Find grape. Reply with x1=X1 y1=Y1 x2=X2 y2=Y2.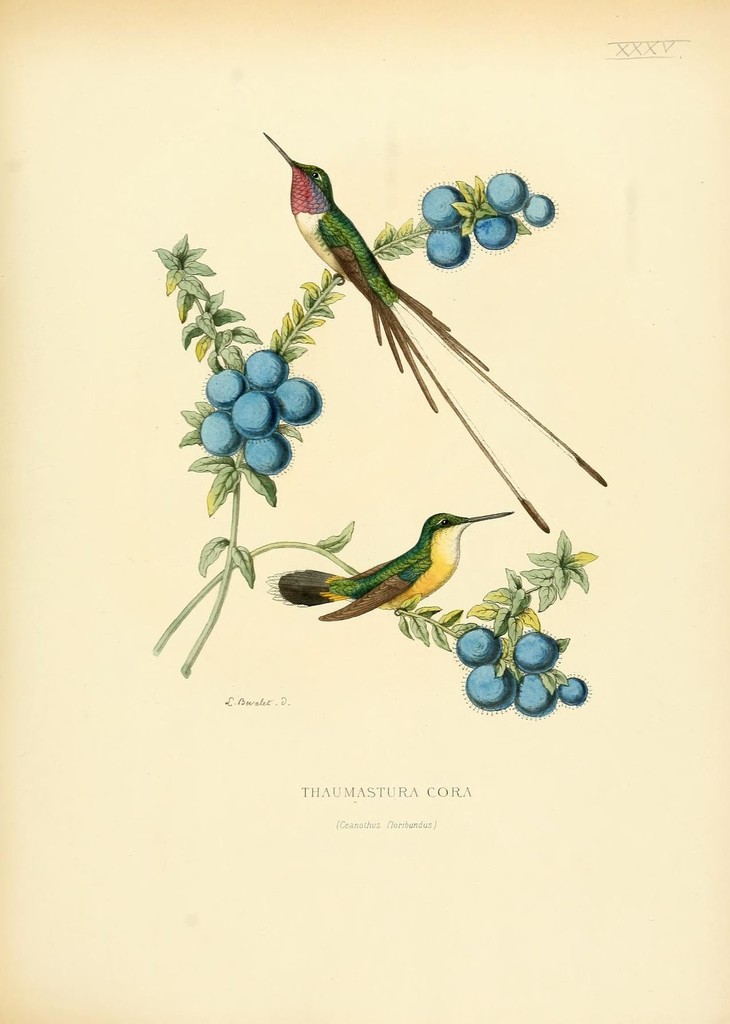
x1=518 y1=636 x2=555 y2=674.
